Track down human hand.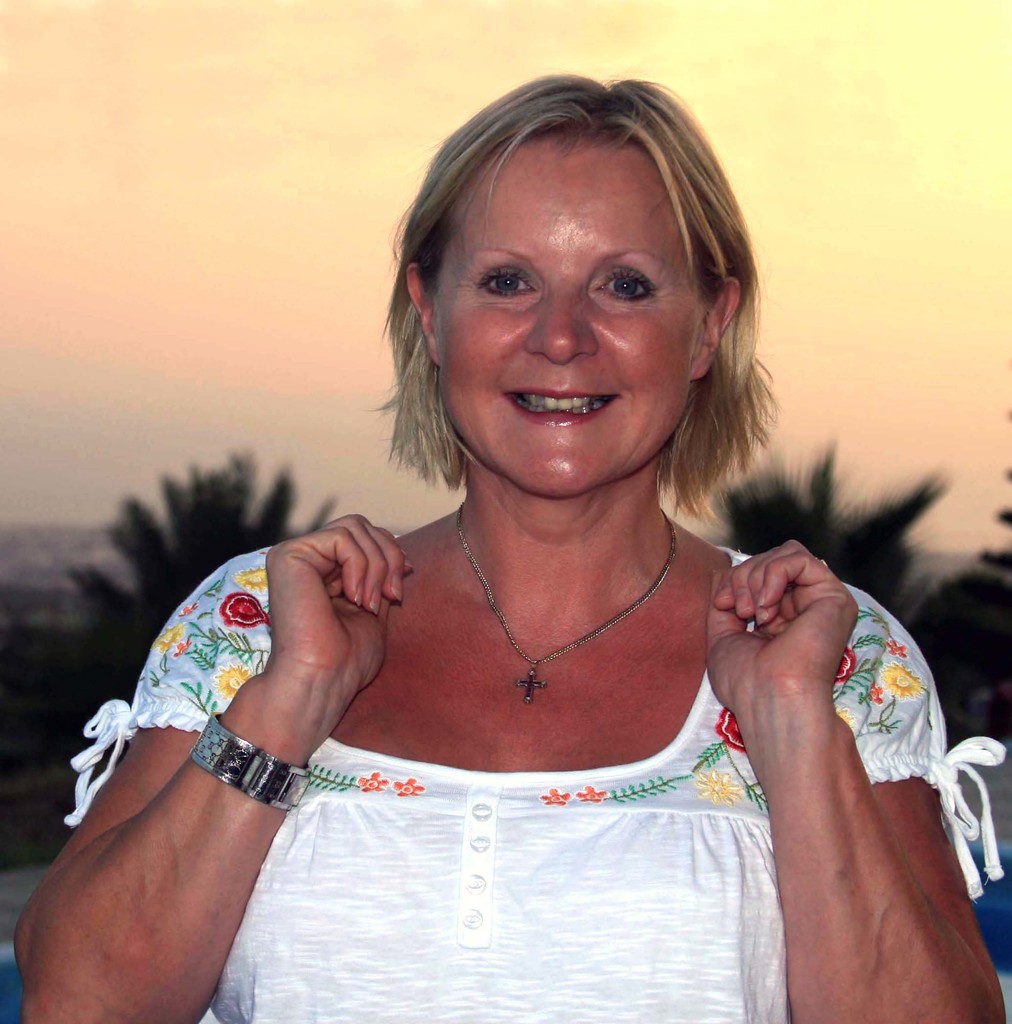
Tracked to Rect(701, 538, 863, 718).
